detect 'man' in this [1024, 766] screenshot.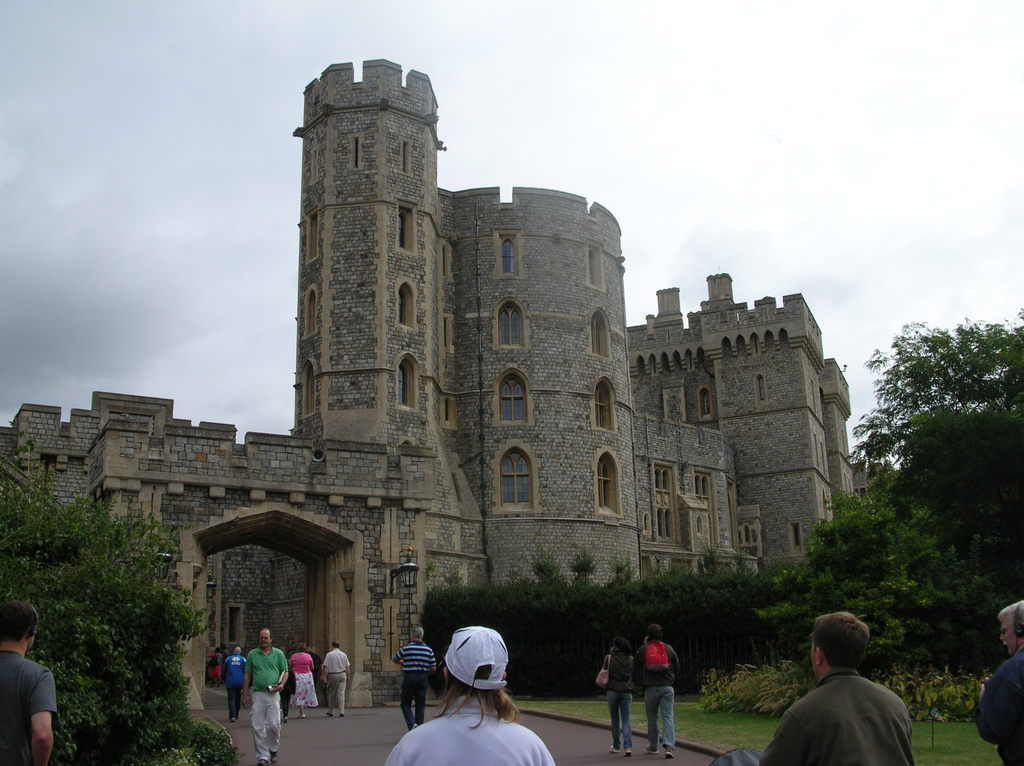
Detection: (x1=392, y1=628, x2=437, y2=730).
